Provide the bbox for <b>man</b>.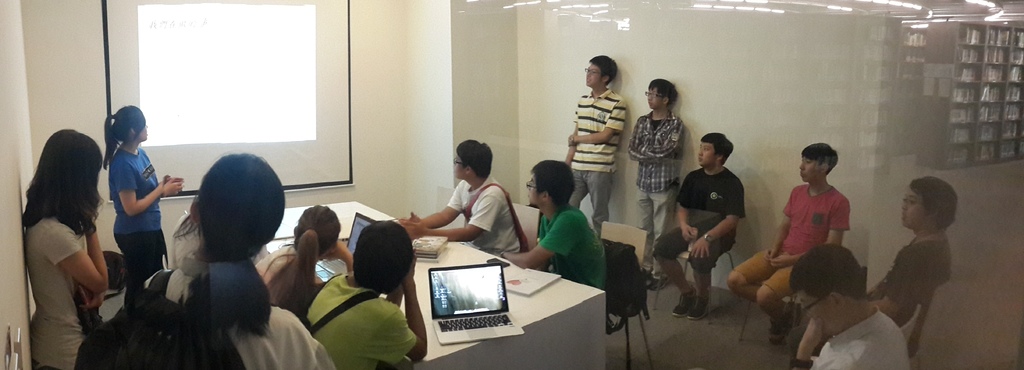
(x1=653, y1=133, x2=748, y2=321).
